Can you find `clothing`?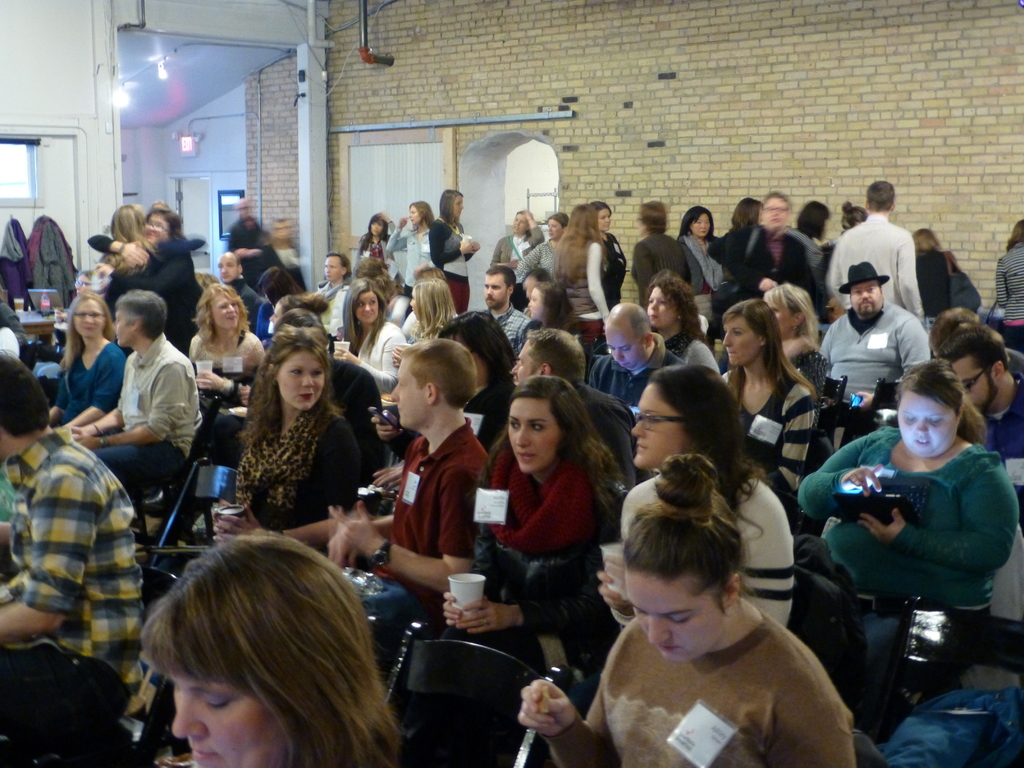
Yes, bounding box: box=[620, 463, 796, 637].
